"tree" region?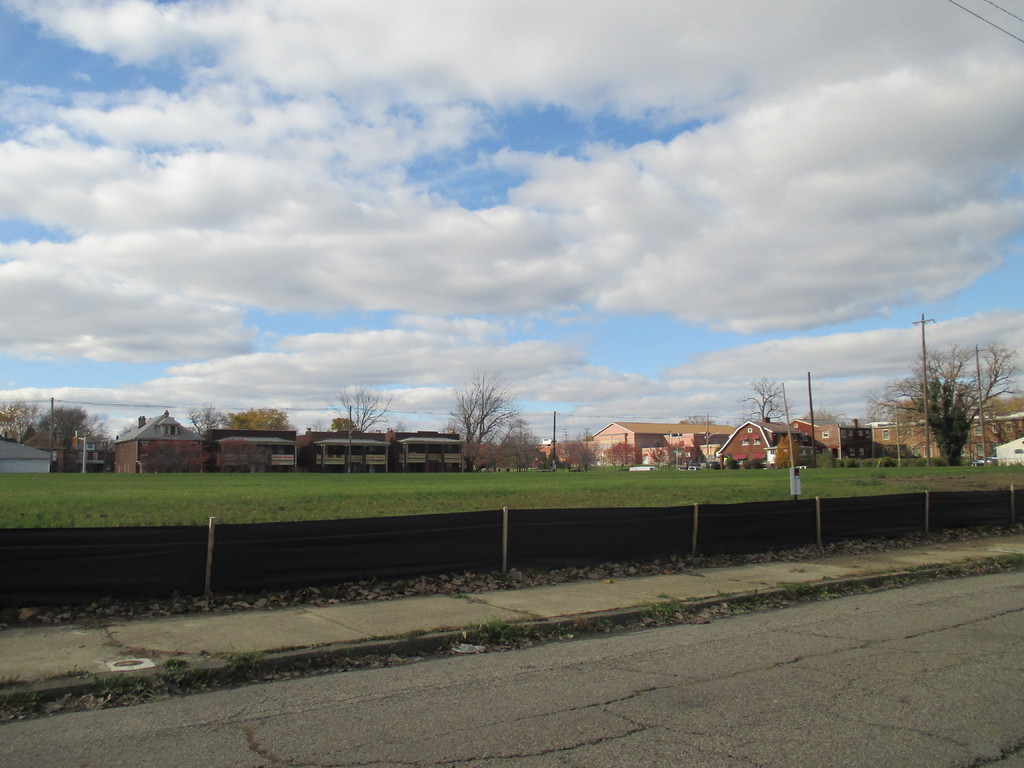
BBox(179, 397, 229, 441)
